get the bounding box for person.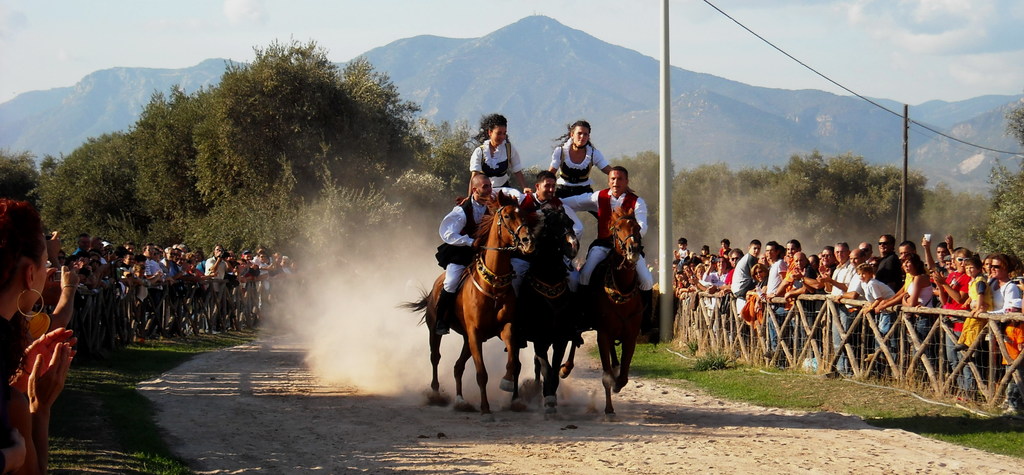
locate(469, 113, 532, 207).
